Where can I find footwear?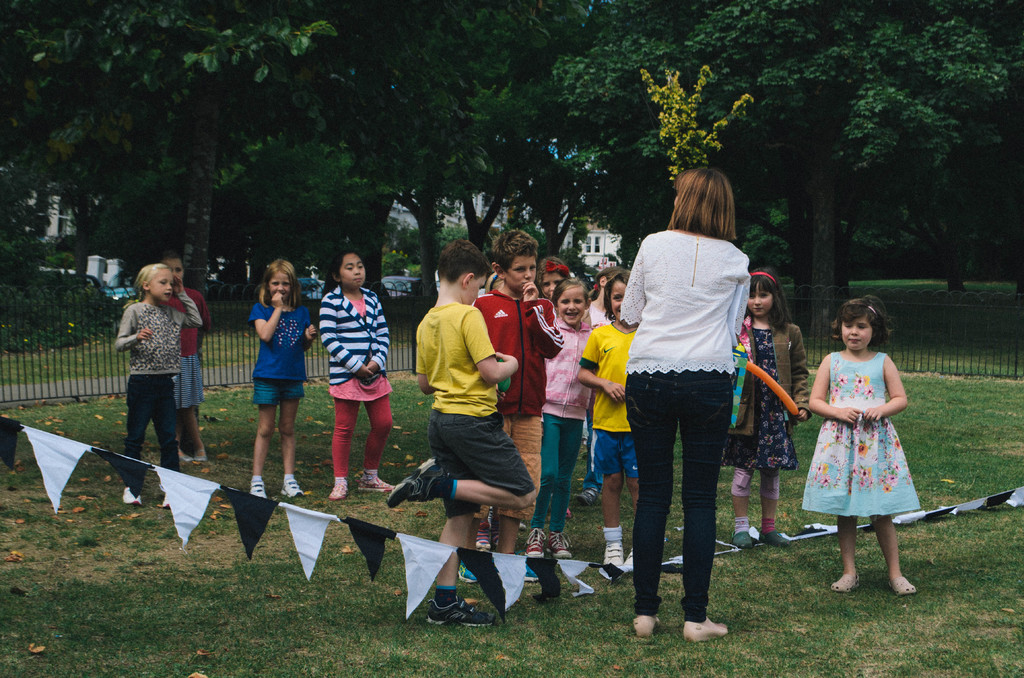
You can find it at 454, 559, 477, 585.
